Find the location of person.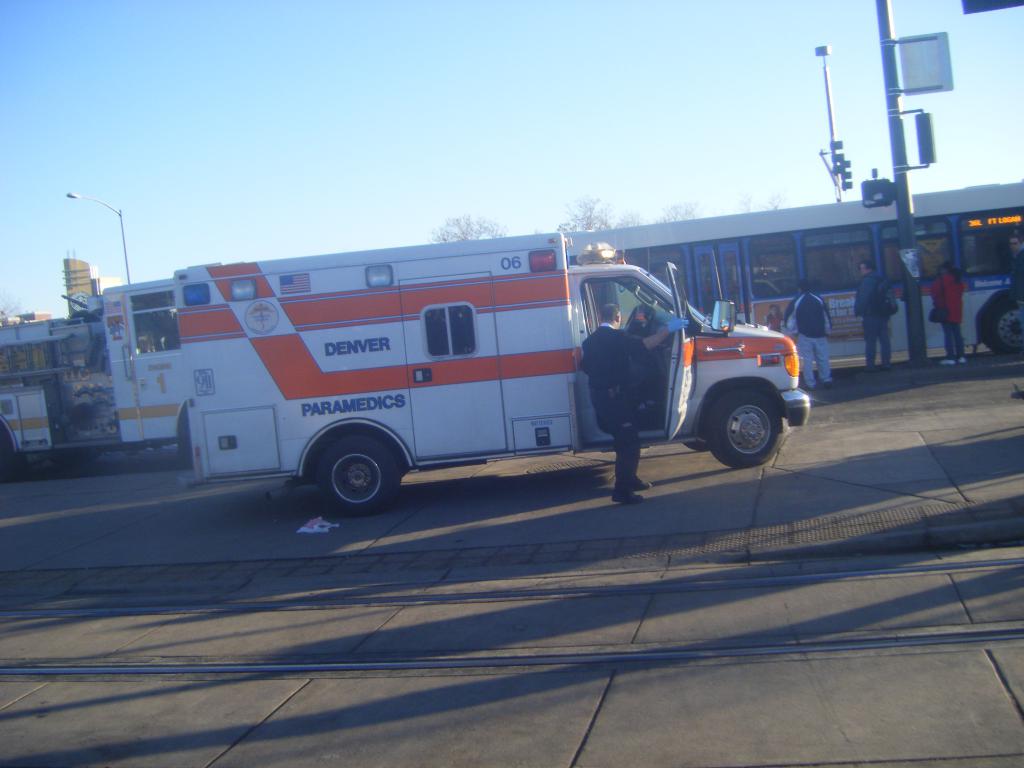
Location: [578,302,684,514].
